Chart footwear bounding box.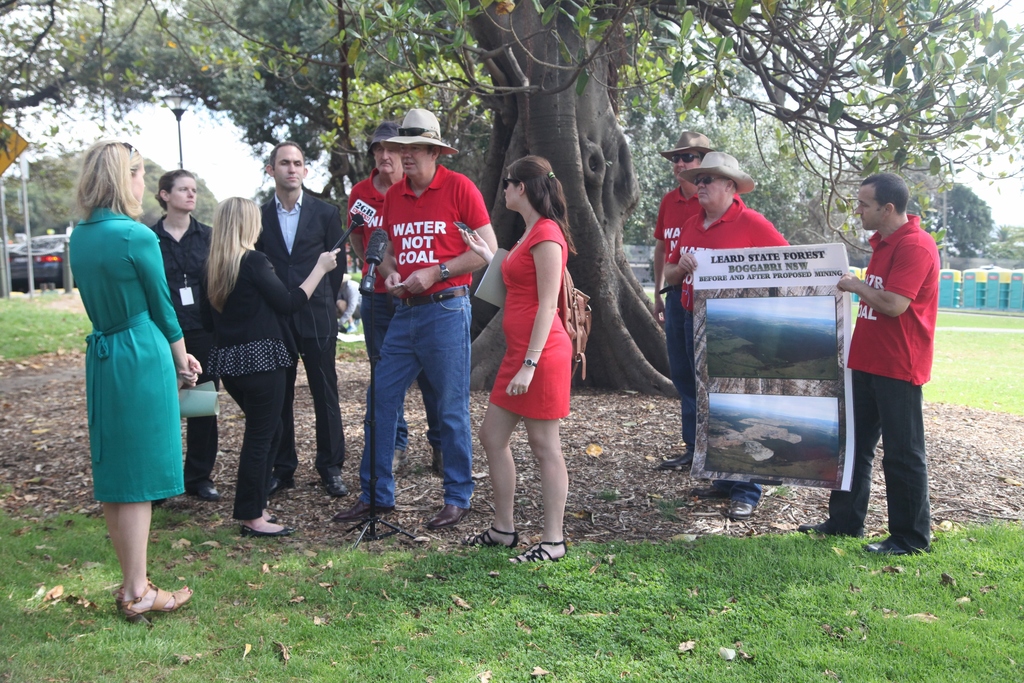
Charted: (left=238, top=525, right=294, bottom=539).
